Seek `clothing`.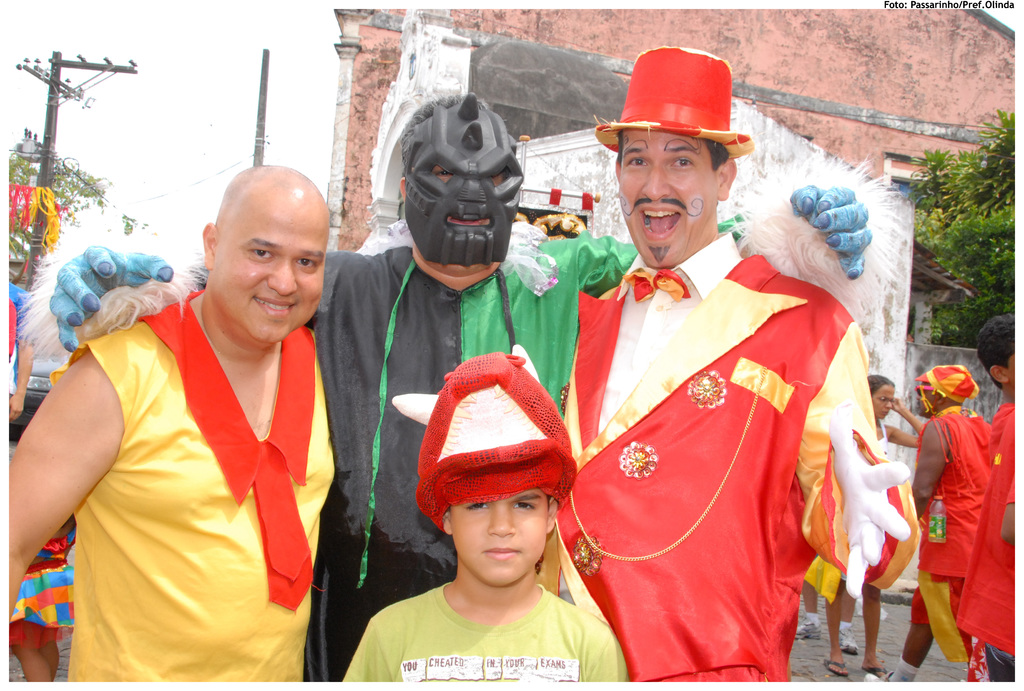
559,228,899,685.
